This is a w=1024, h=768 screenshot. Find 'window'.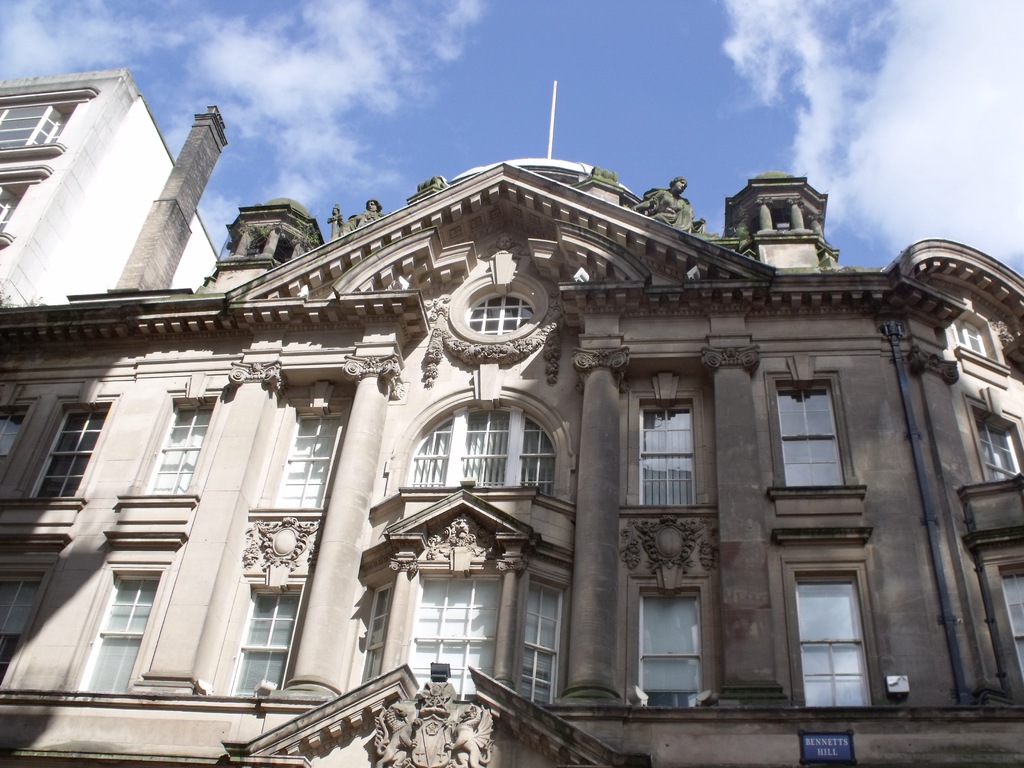
Bounding box: [left=975, top=417, right=1023, bottom=481].
